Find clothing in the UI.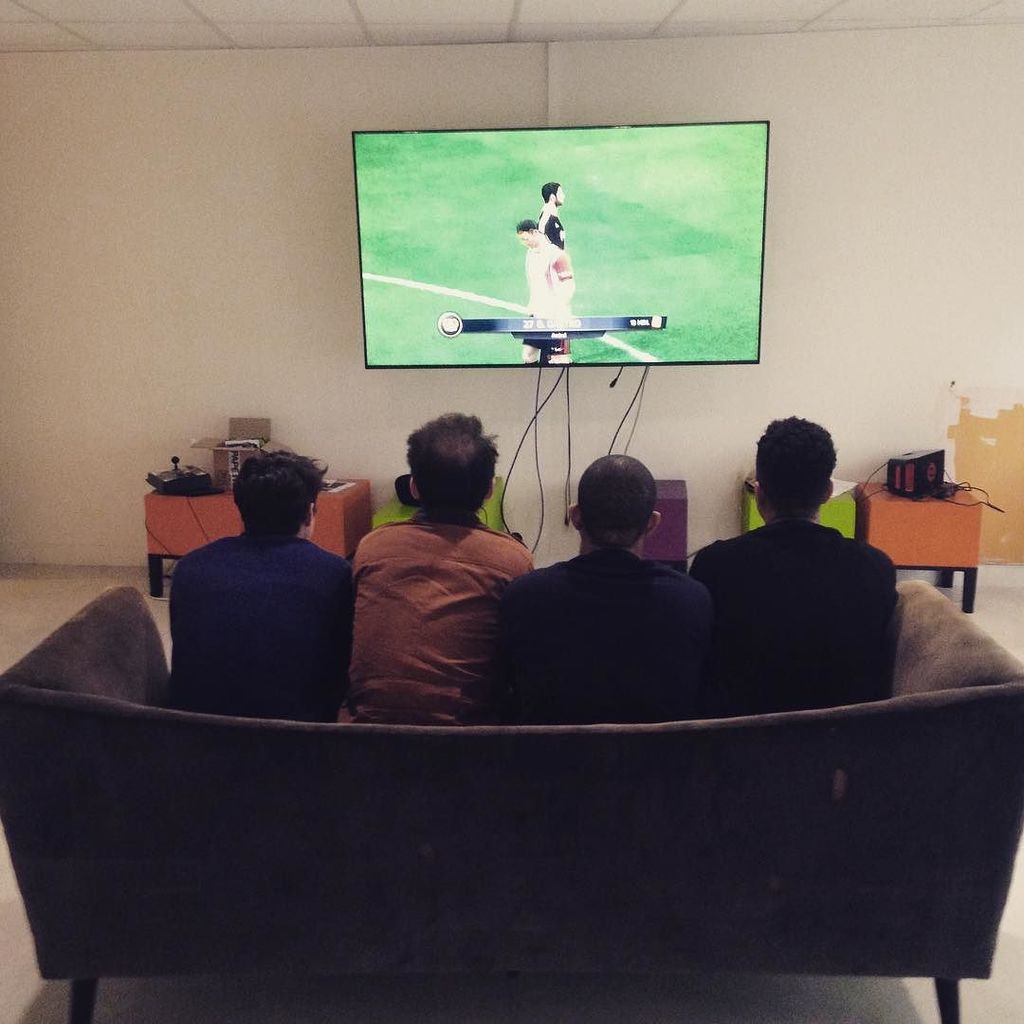
UI element at 342:497:537:727.
